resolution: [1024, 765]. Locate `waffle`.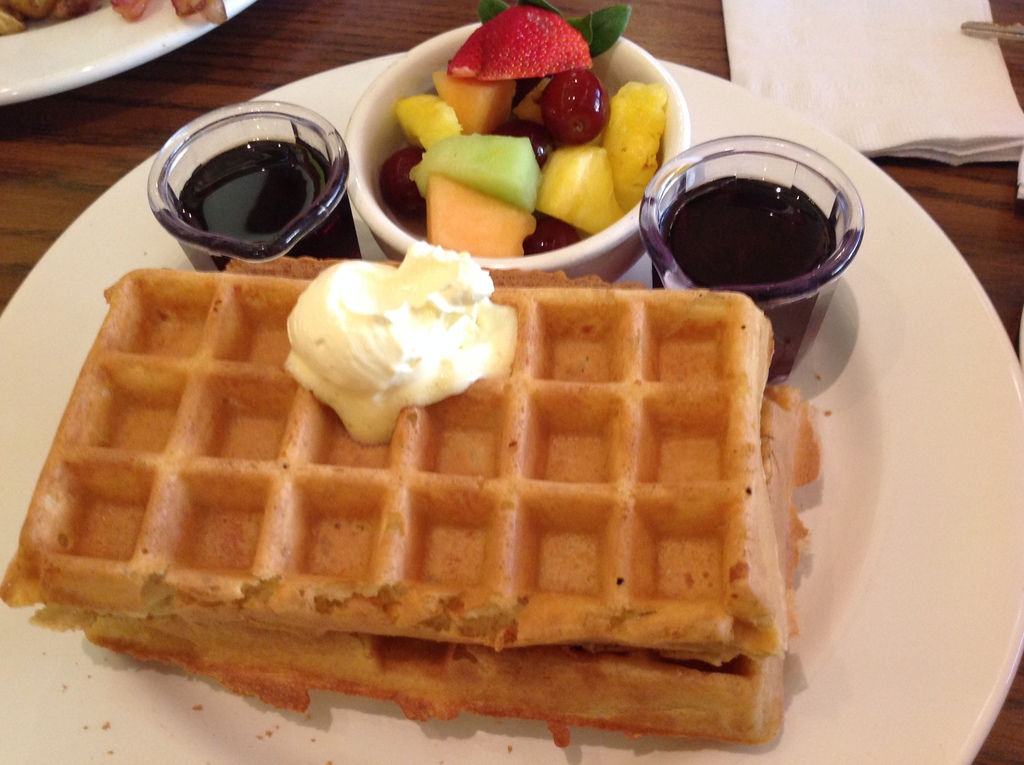
(left=0, top=253, right=788, bottom=672).
